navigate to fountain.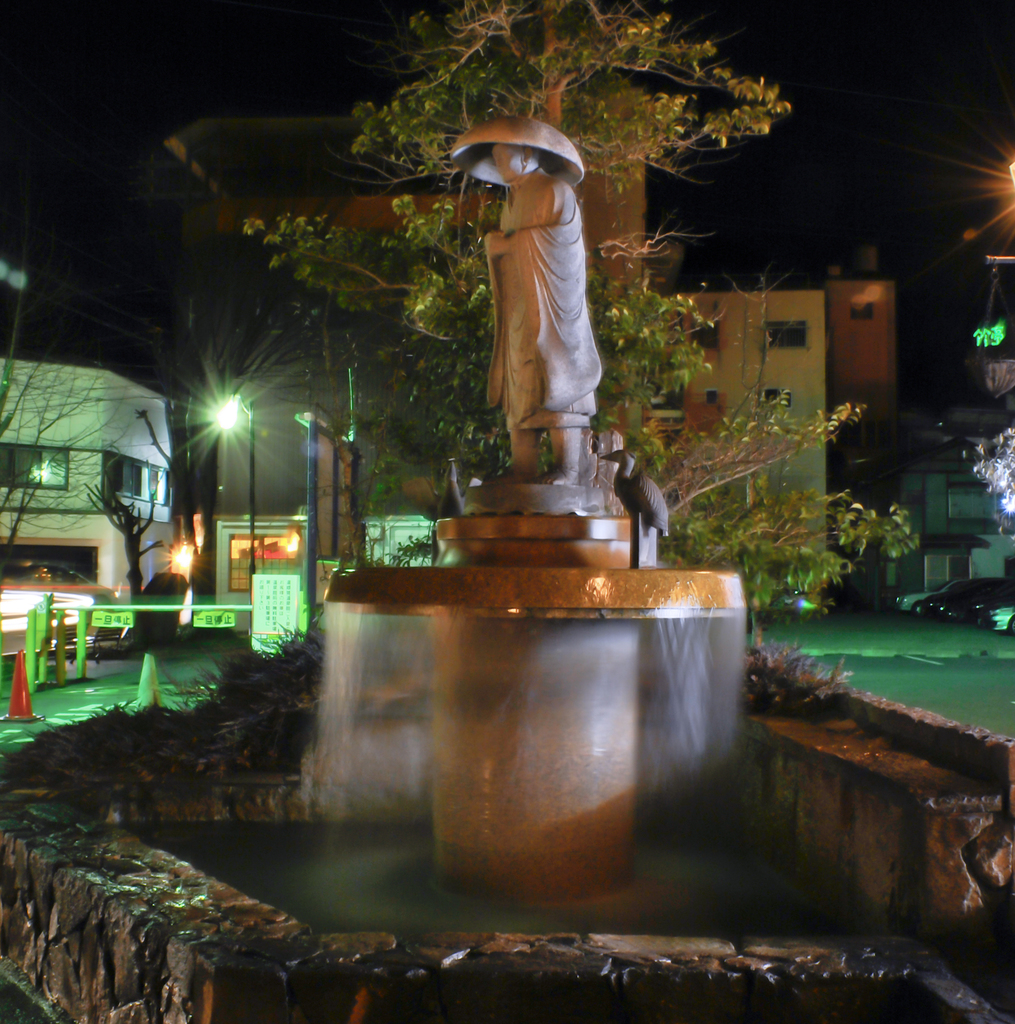
Navigation target: crop(0, 114, 1014, 1023).
